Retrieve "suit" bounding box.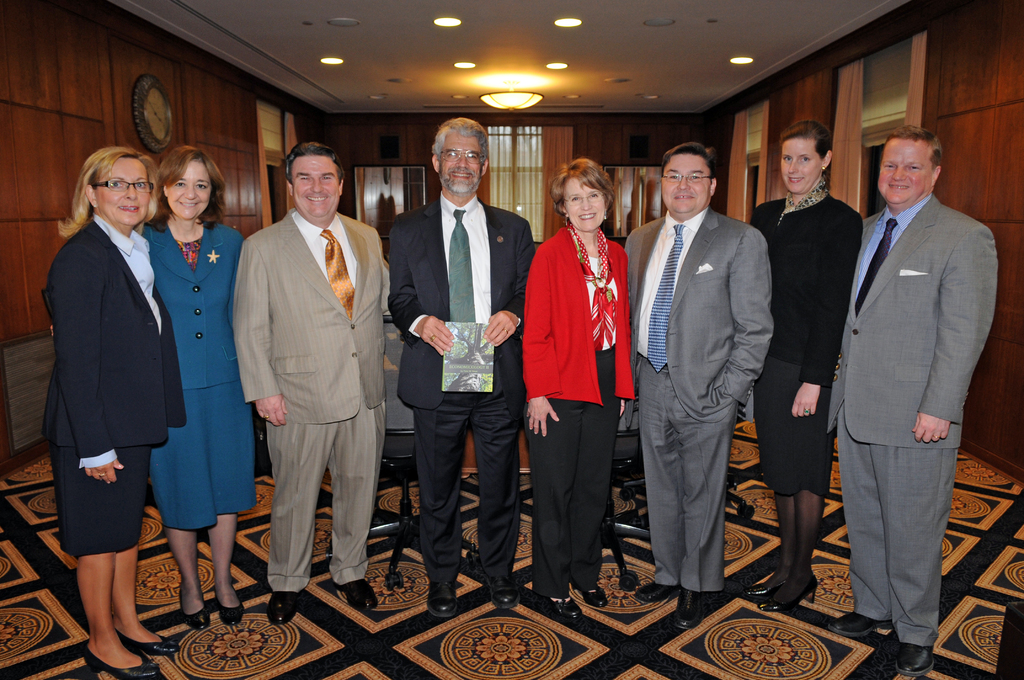
Bounding box: [left=42, top=212, right=189, bottom=471].
